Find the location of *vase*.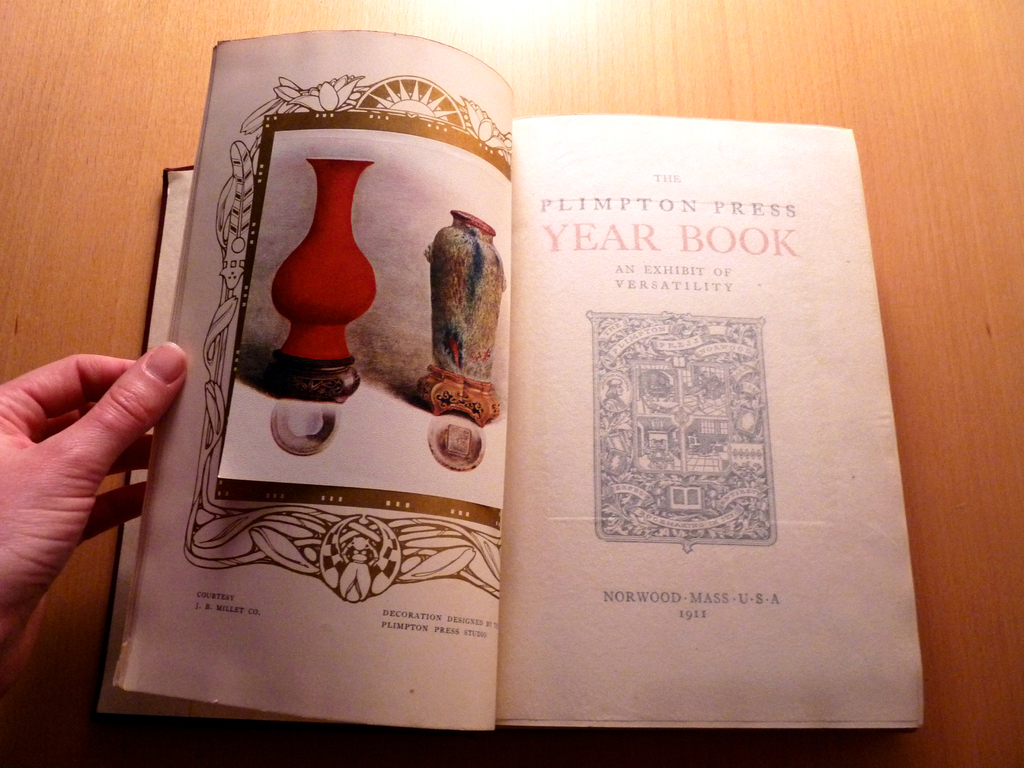
Location: box=[409, 205, 508, 419].
